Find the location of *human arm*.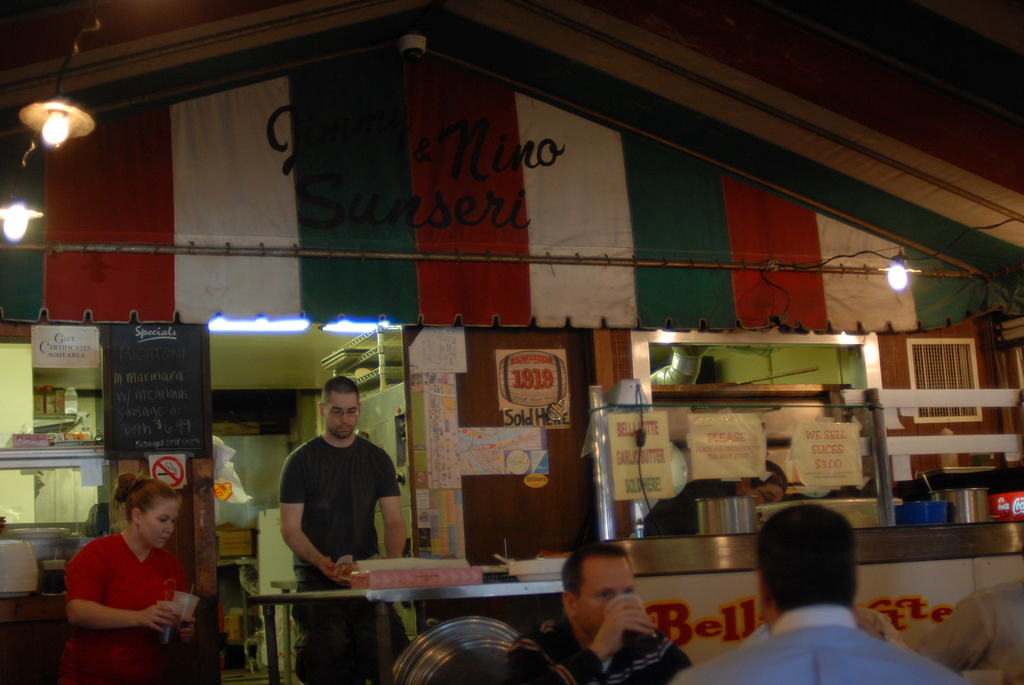
Location: rect(378, 454, 419, 560).
